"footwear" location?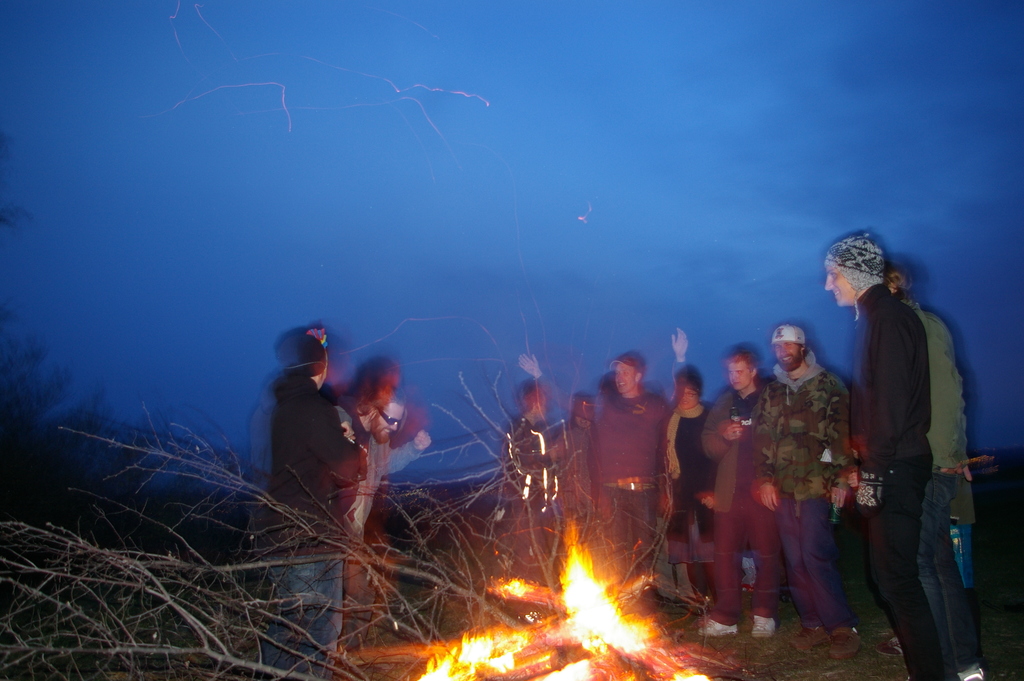
824:627:851:658
